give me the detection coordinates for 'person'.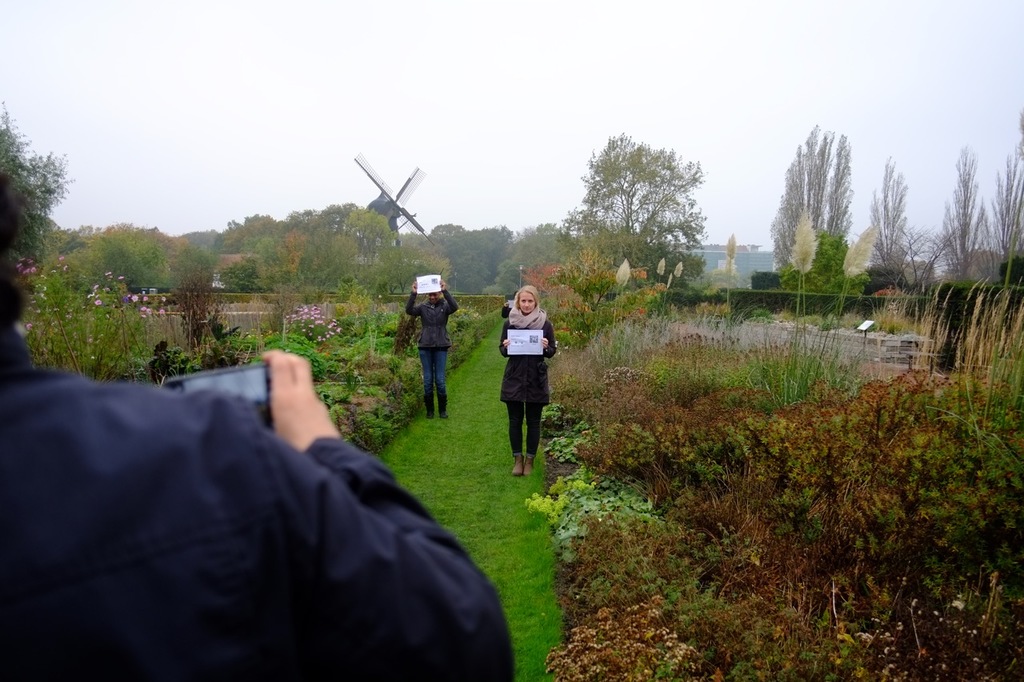
[x1=490, y1=283, x2=564, y2=482].
